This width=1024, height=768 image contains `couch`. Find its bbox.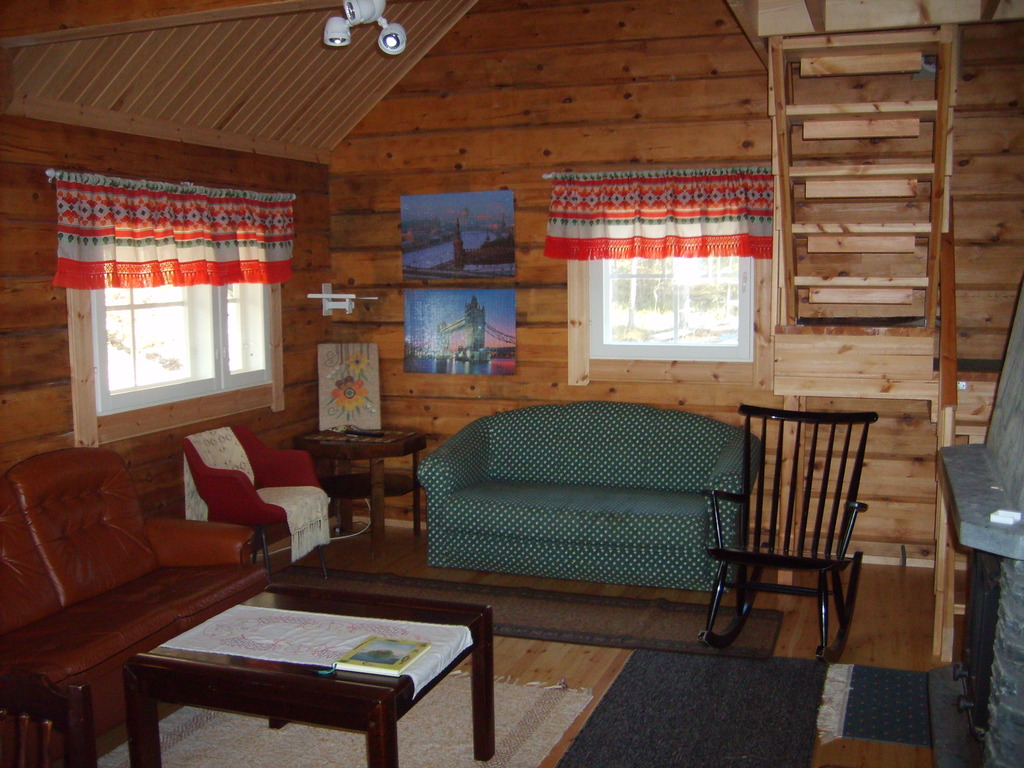
<bbox>0, 436, 270, 767</bbox>.
